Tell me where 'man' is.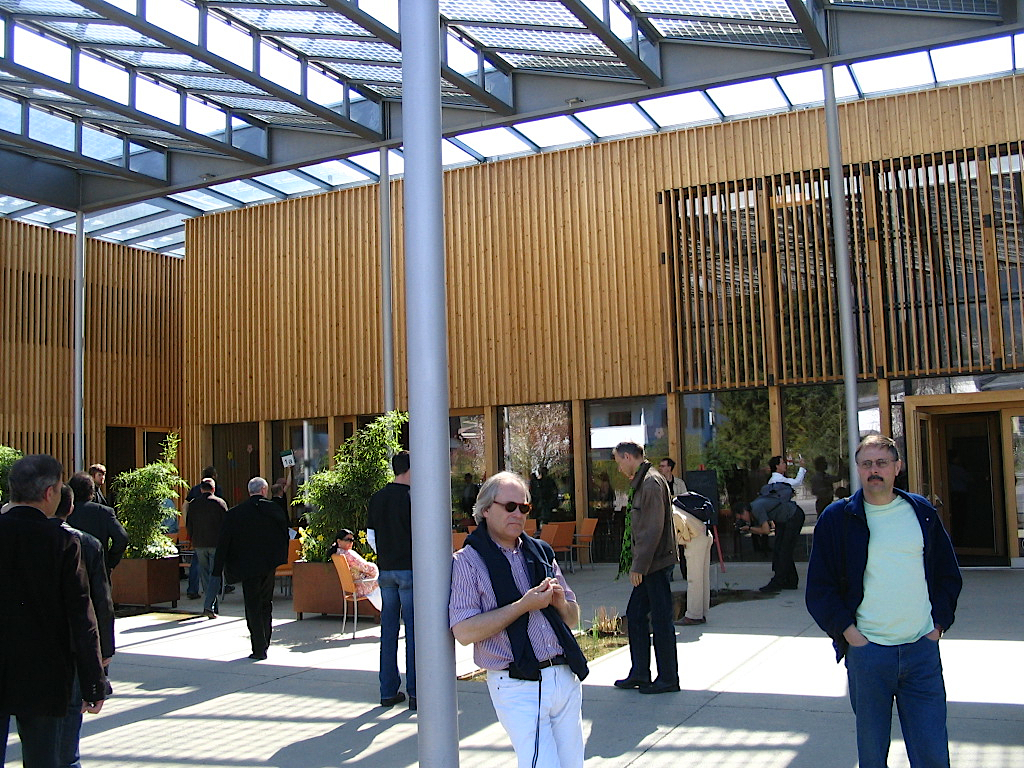
'man' is at 192 480 230 597.
